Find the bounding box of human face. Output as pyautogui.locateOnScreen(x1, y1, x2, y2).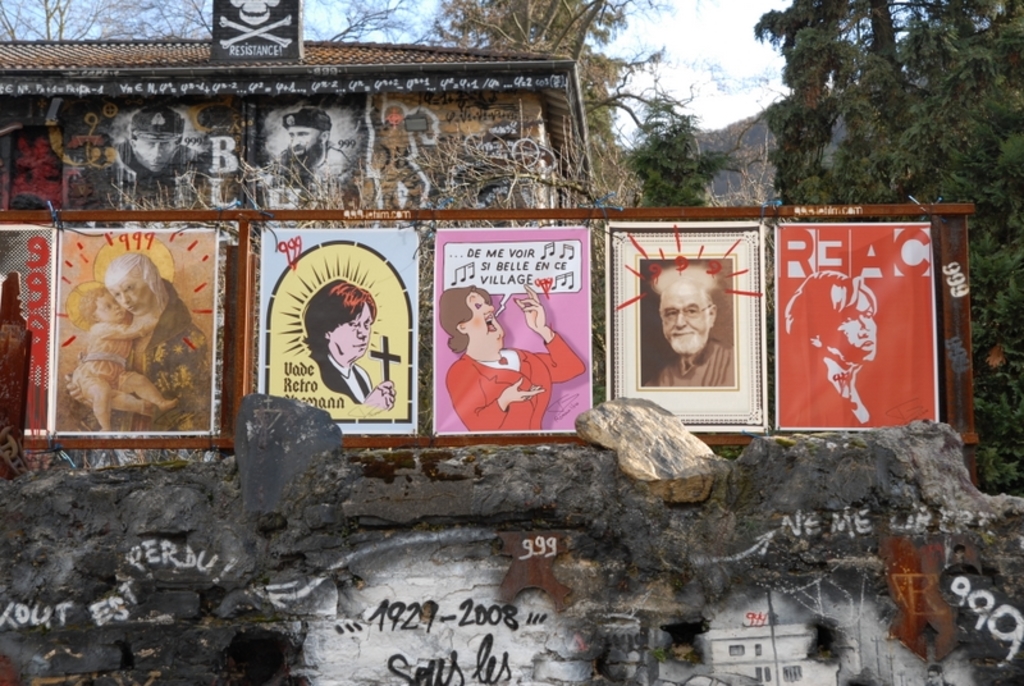
pyautogui.locateOnScreen(97, 294, 119, 321).
